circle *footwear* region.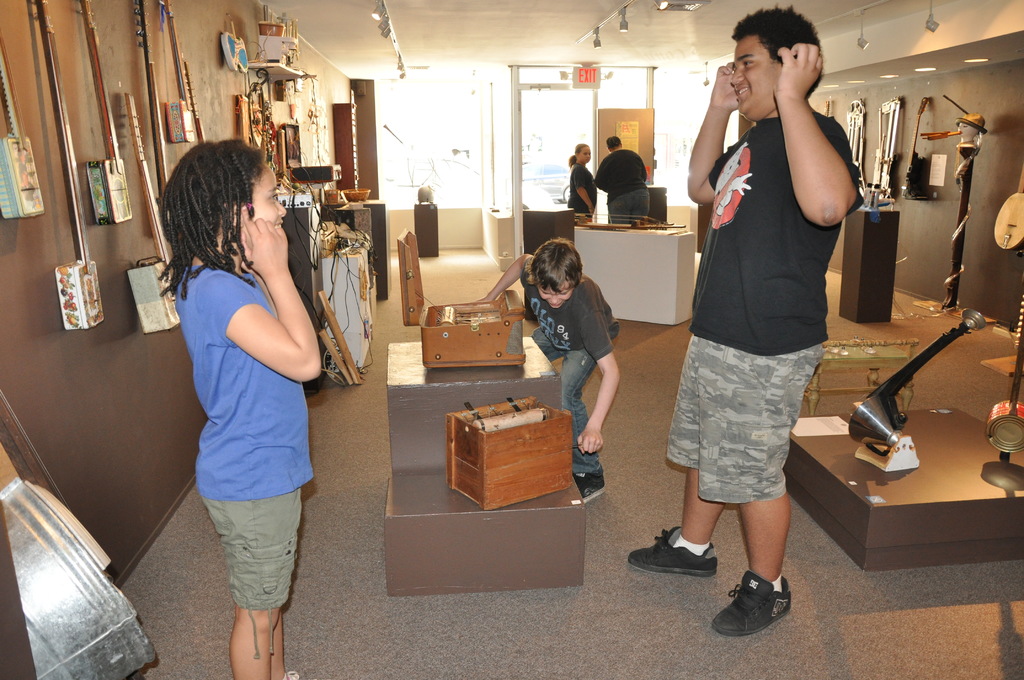
Region: region(729, 579, 803, 647).
